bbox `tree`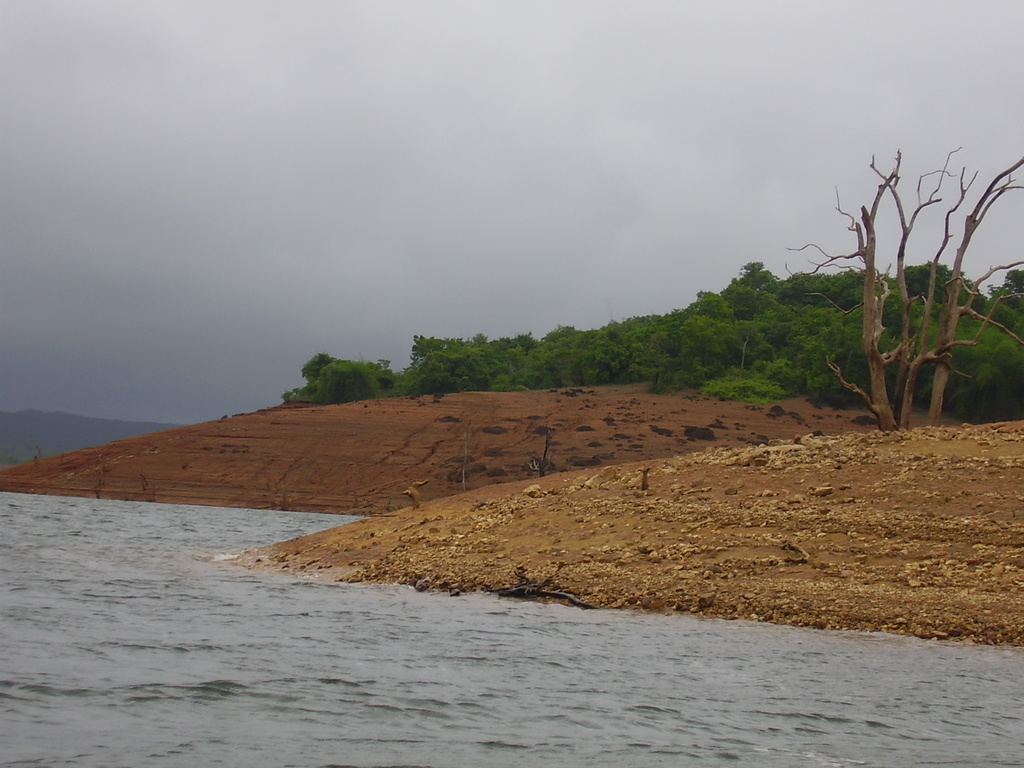
<region>728, 259, 799, 323</region>
